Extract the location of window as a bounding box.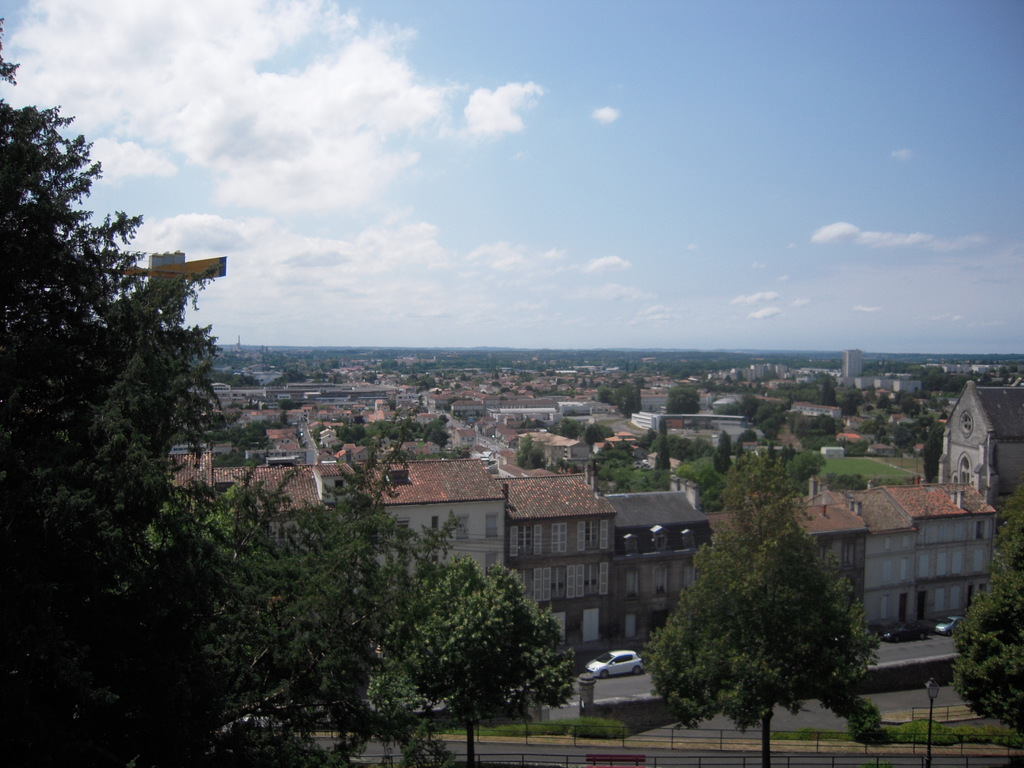
pyautogui.locateOnScreen(572, 515, 611, 554).
